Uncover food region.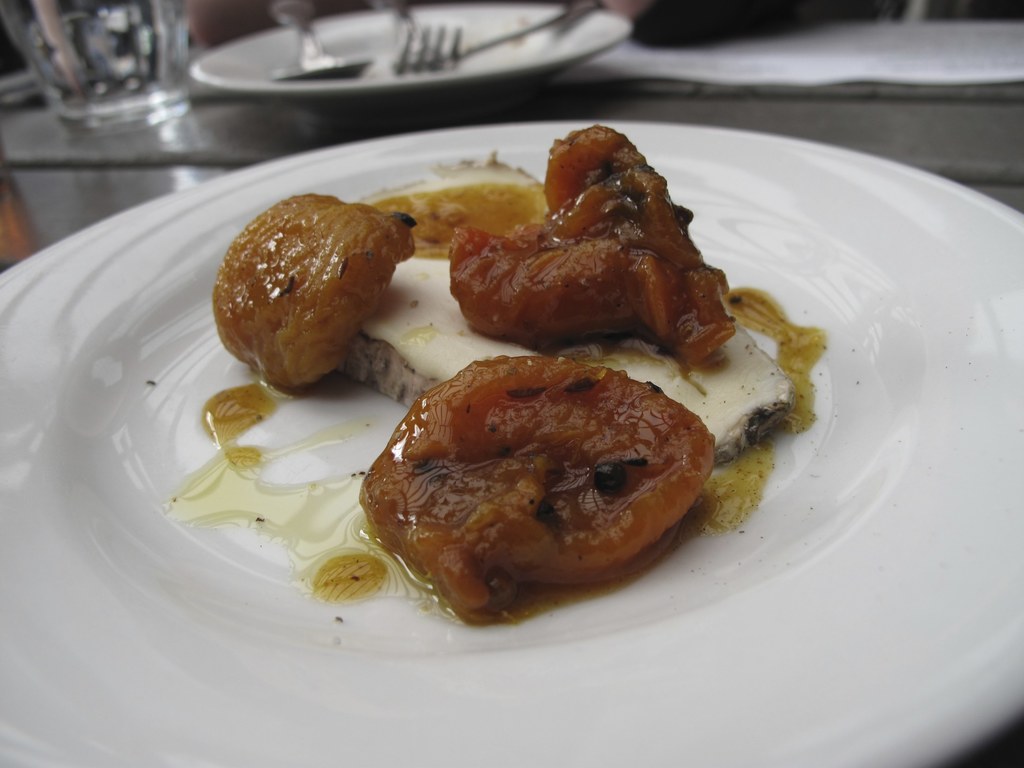
Uncovered: (341,348,709,610).
